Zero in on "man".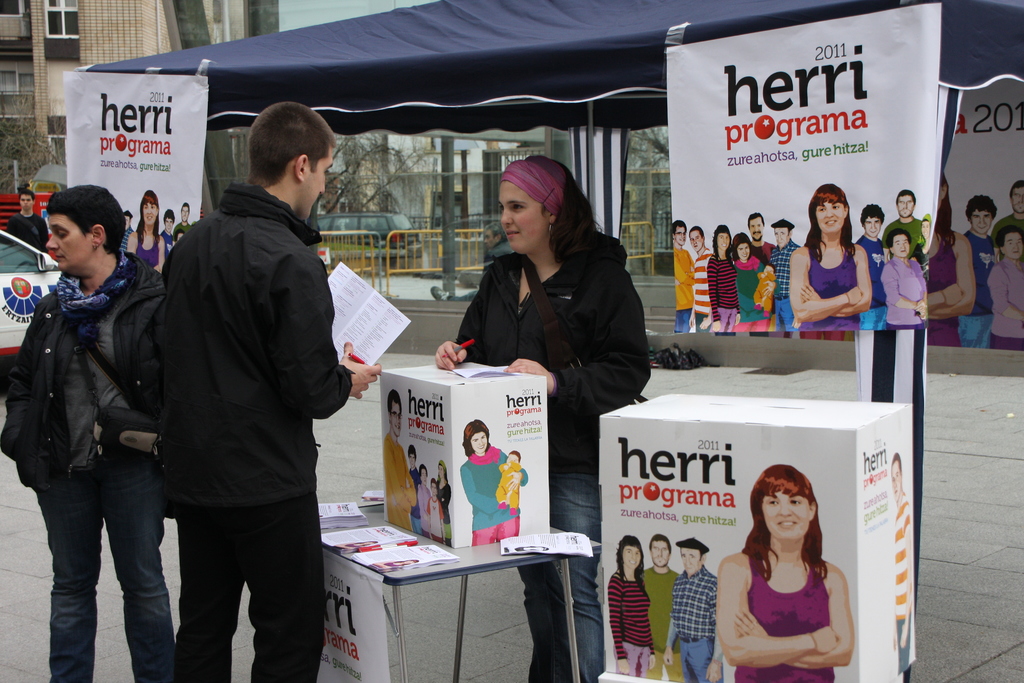
Zeroed in: l=886, t=188, r=931, b=260.
